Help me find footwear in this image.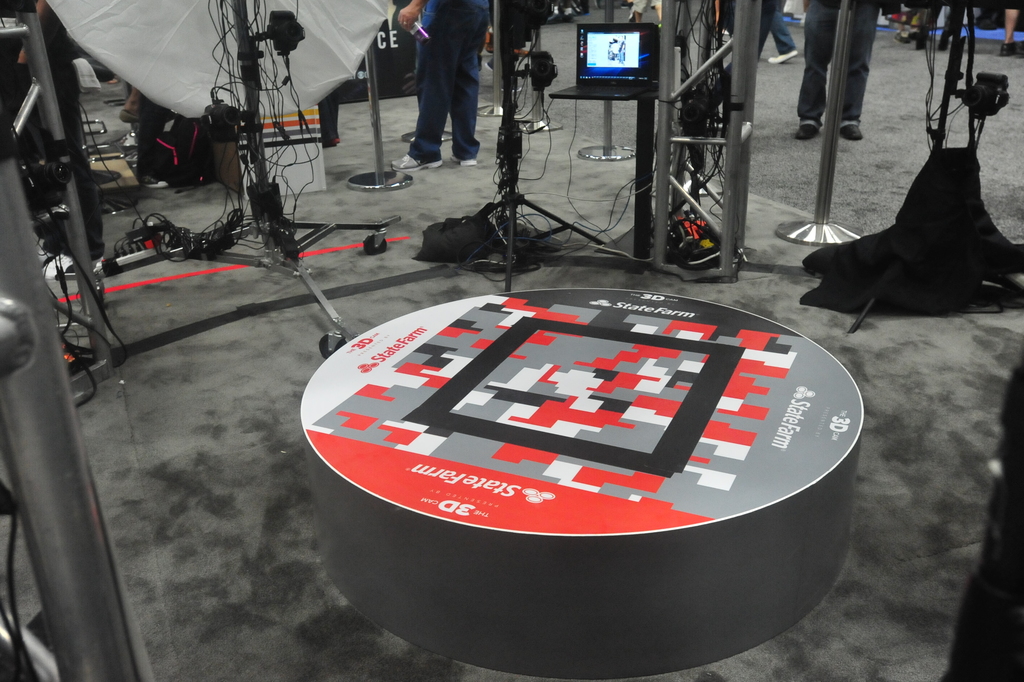
Found it: l=546, t=10, r=575, b=22.
